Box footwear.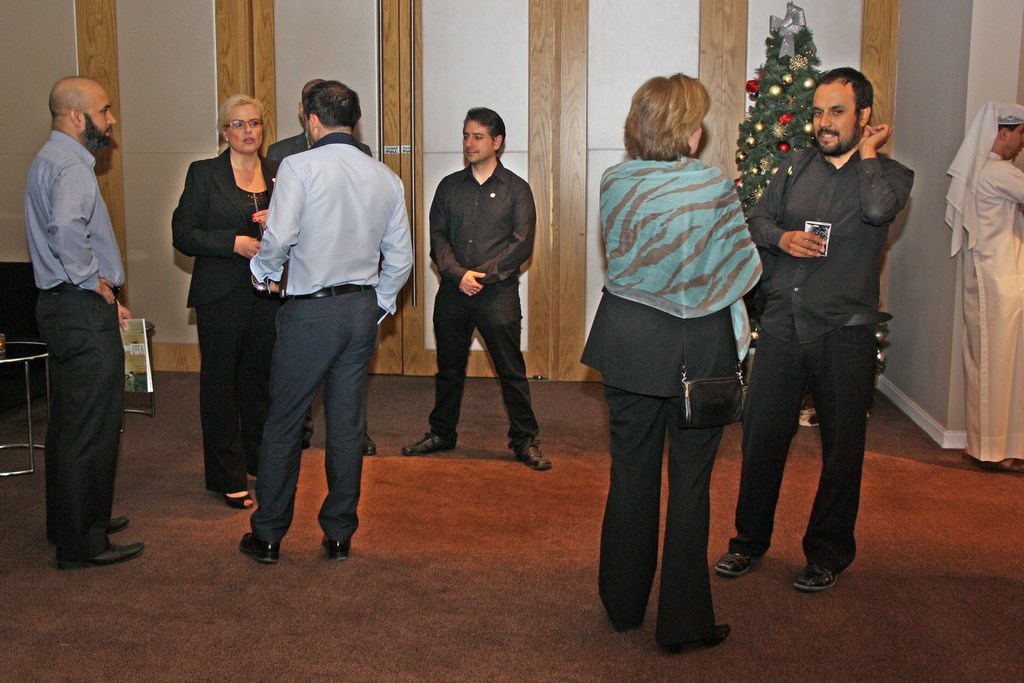
(365, 434, 376, 457).
